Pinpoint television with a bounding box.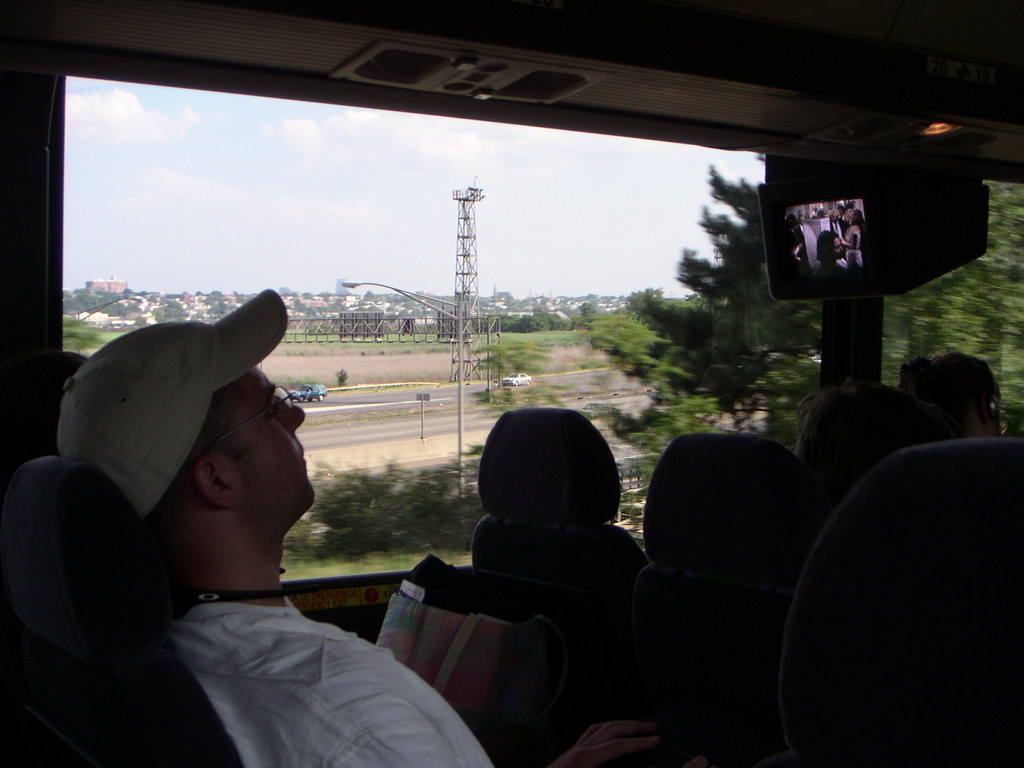
detection(768, 180, 891, 307).
